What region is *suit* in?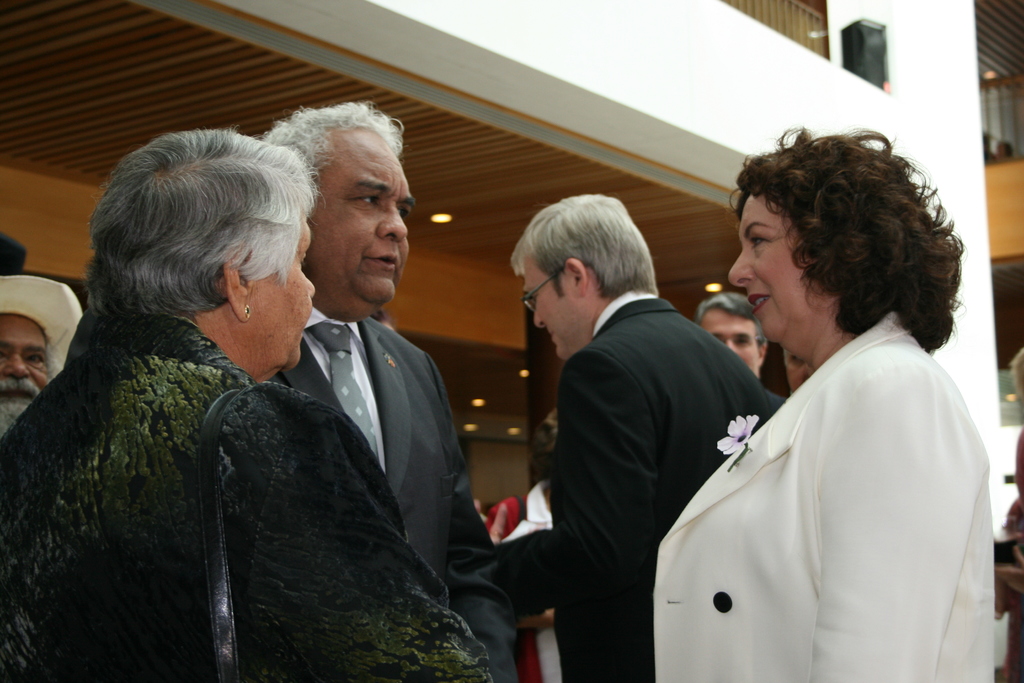
<bbox>271, 318, 518, 682</bbox>.
